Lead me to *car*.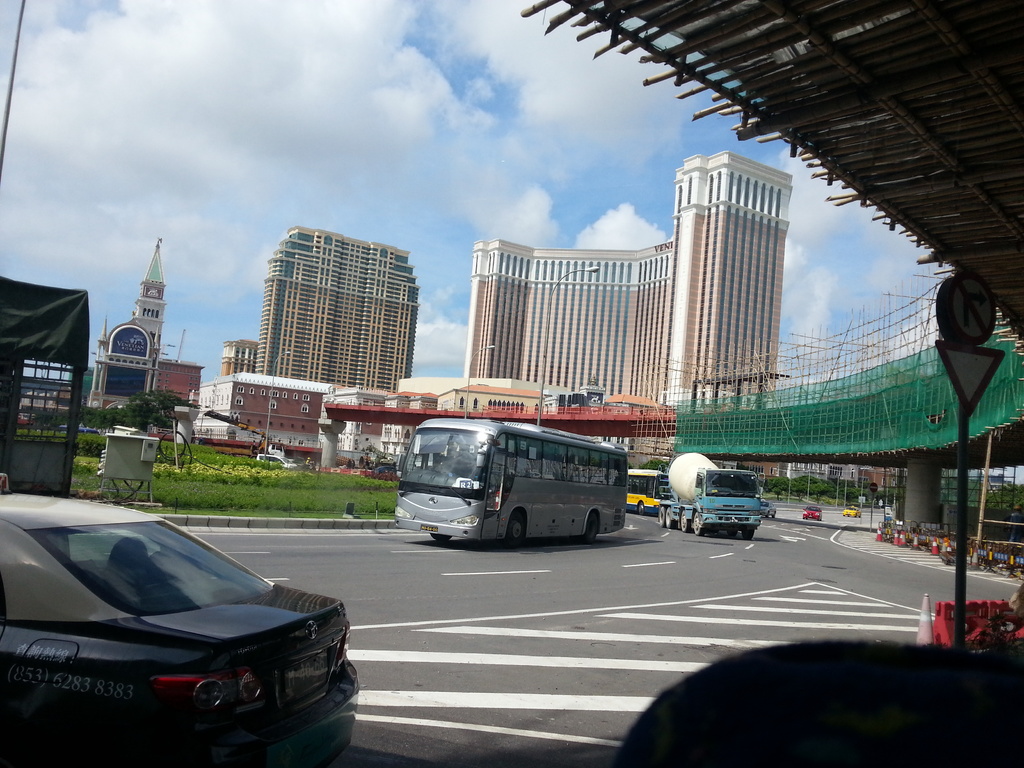
Lead to 840,505,862,520.
